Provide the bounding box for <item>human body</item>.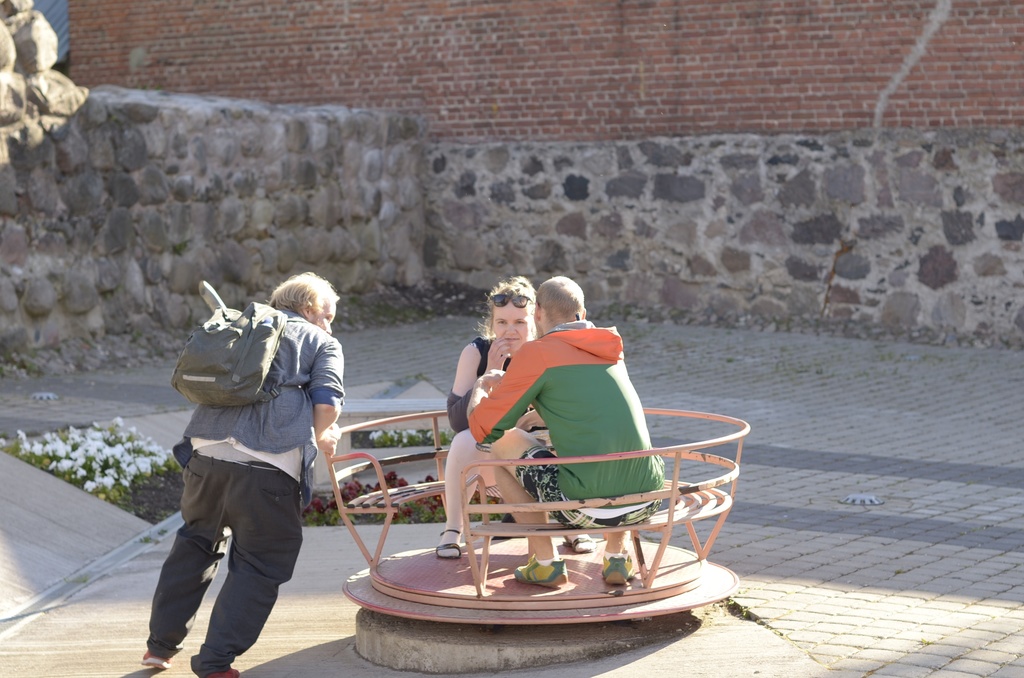
bbox=[157, 286, 341, 658].
